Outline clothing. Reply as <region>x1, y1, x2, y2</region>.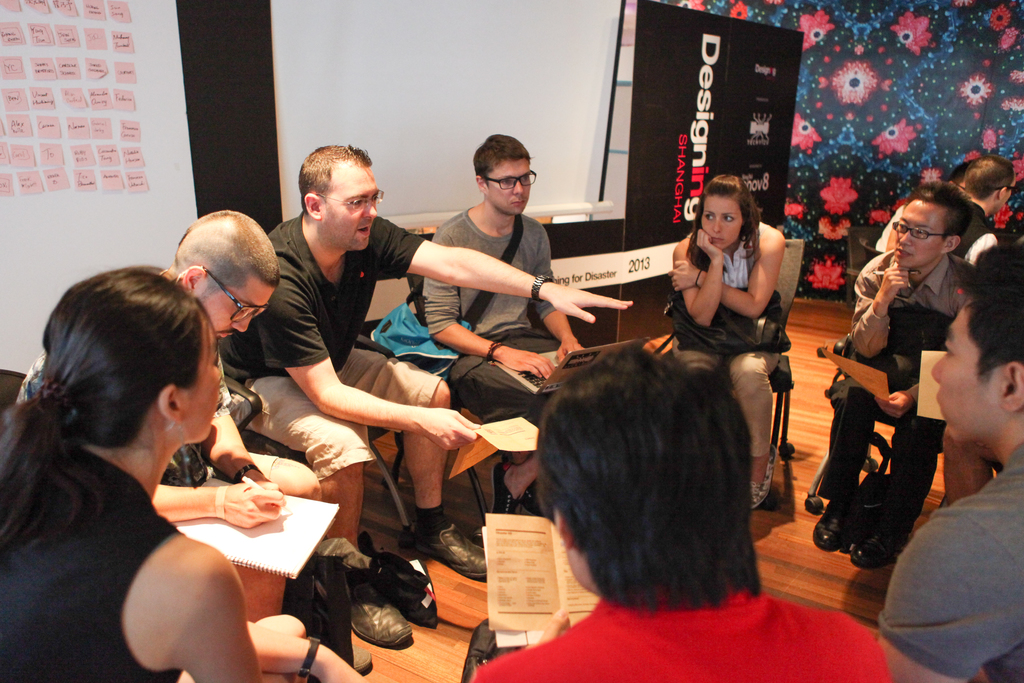
<region>879, 437, 1023, 682</region>.
